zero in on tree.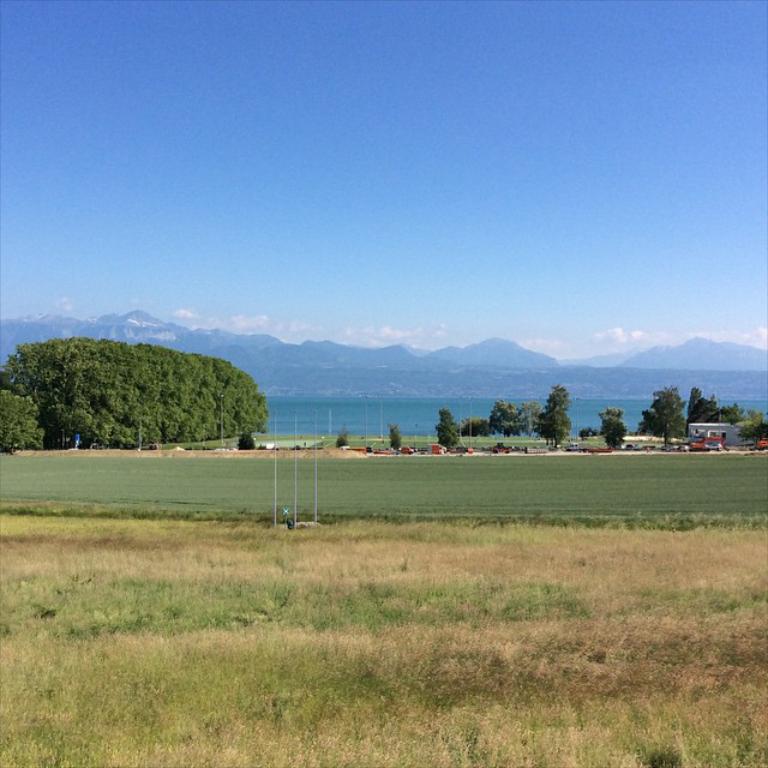
Zeroed in: x1=692 y1=401 x2=742 y2=428.
